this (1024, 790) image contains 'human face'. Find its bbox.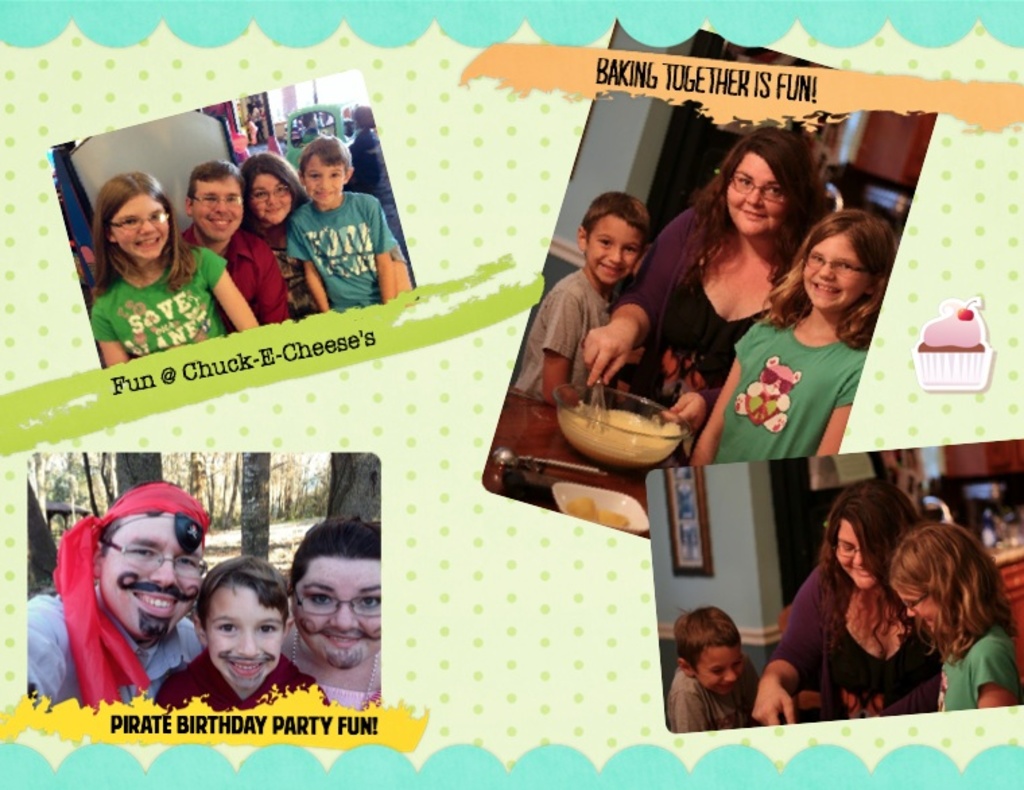
crop(205, 585, 280, 690).
